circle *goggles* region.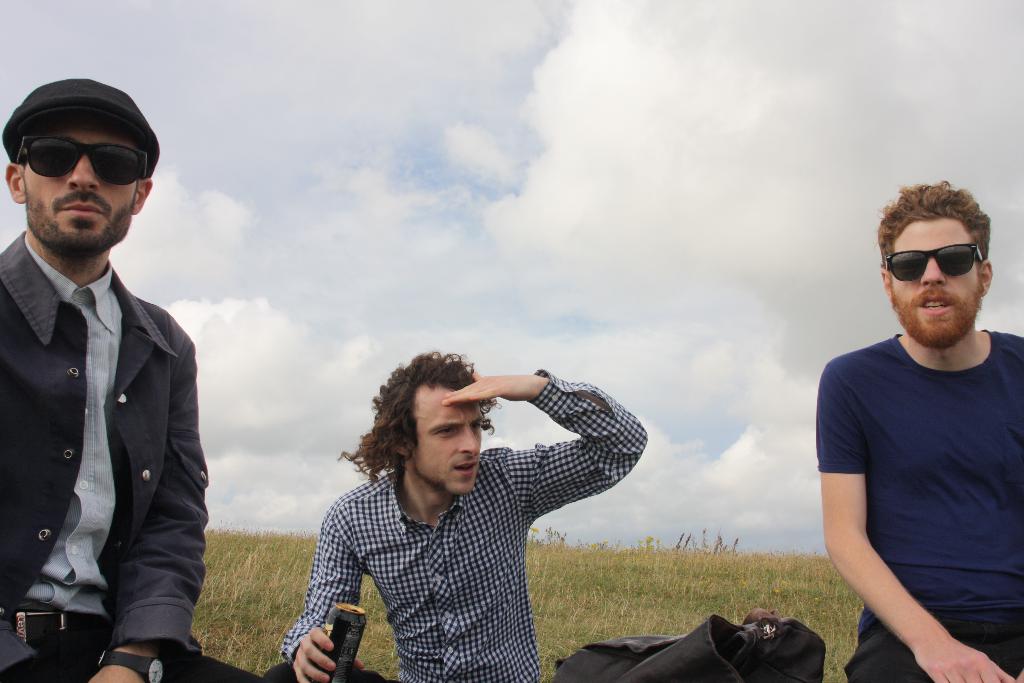
Region: region(881, 240, 988, 284).
